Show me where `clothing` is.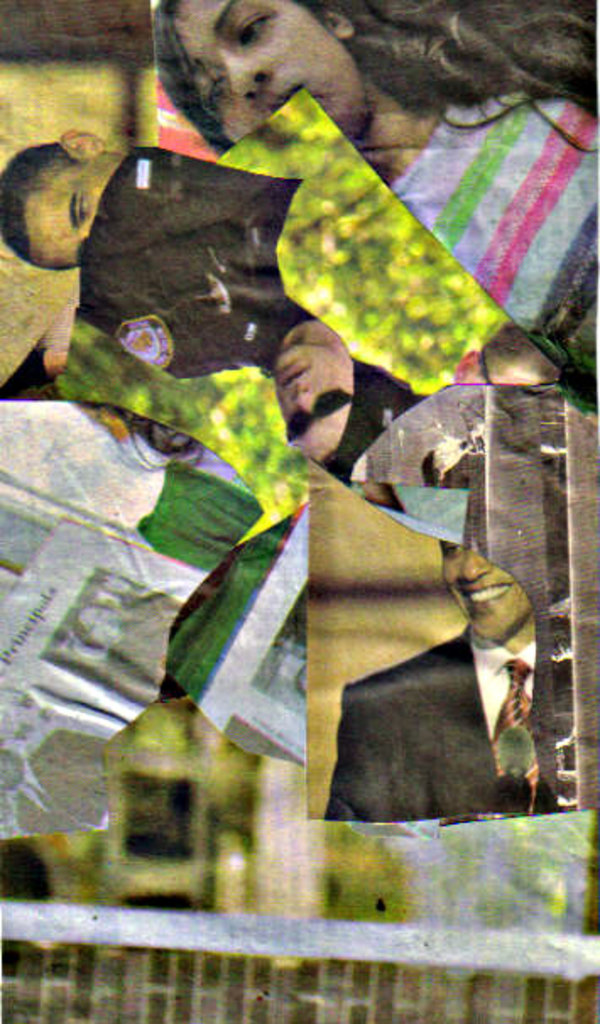
`clothing` is at <region>299, 618, 580, 814</region>.
